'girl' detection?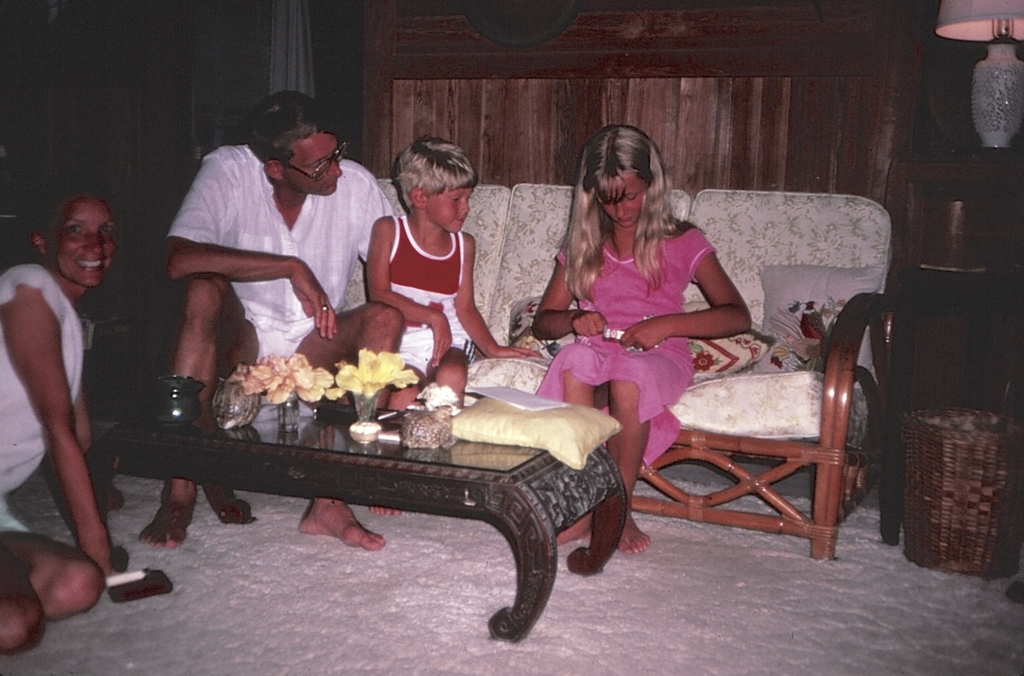
(0,179,168,660)
